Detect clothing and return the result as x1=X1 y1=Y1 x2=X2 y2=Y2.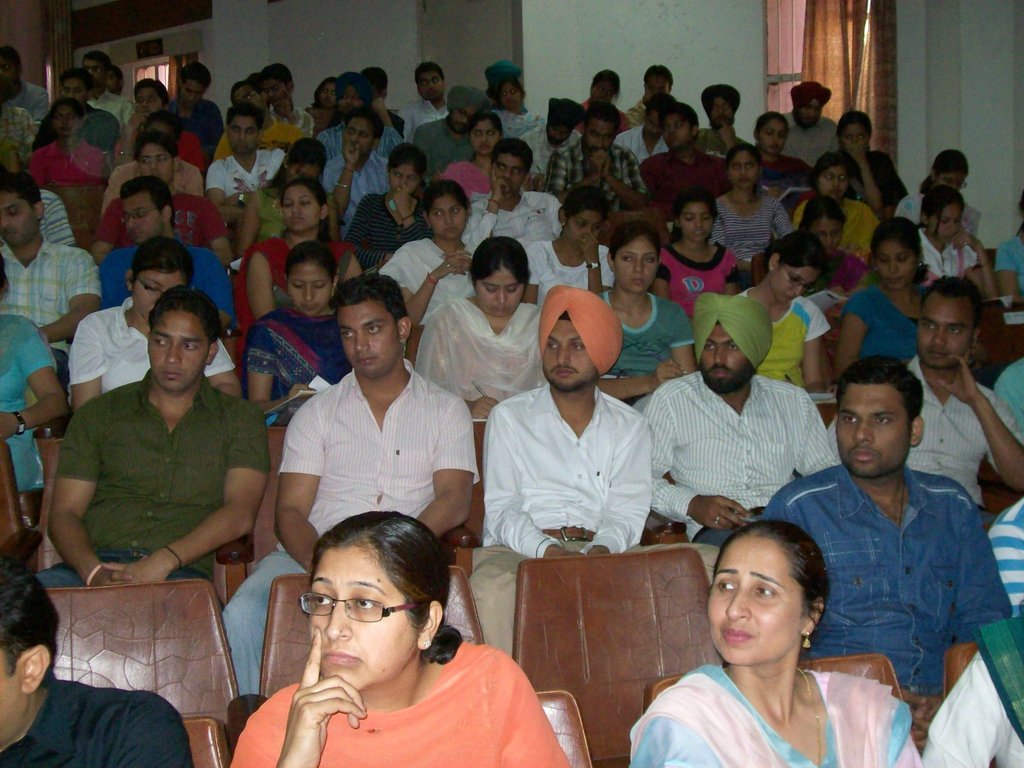
x1=102 y1=89 x2=141 y2=137.
